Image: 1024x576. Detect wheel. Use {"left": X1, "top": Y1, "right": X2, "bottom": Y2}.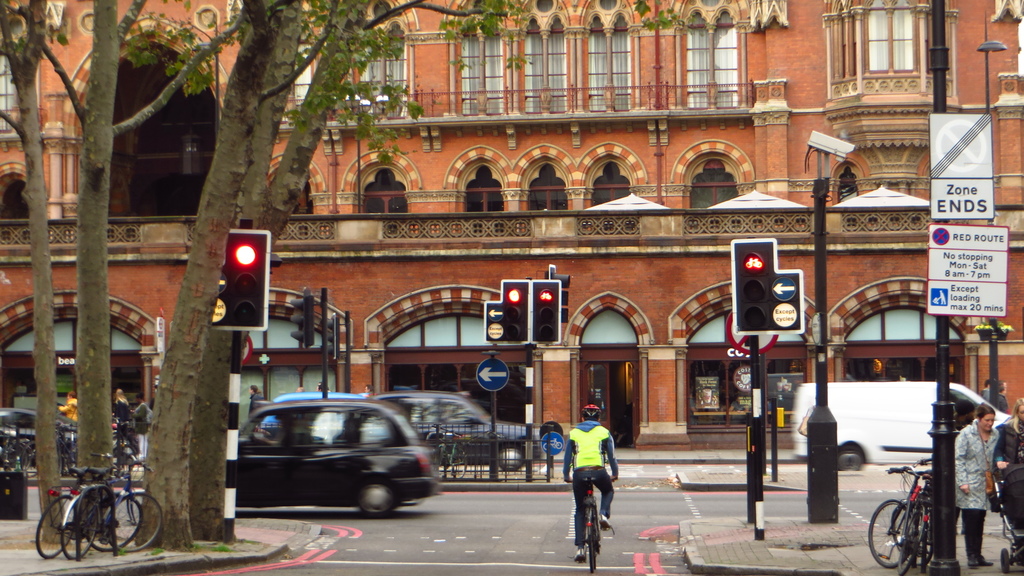
{"left": 556, "top": 441, "right": 563, "bottom": 449}.
